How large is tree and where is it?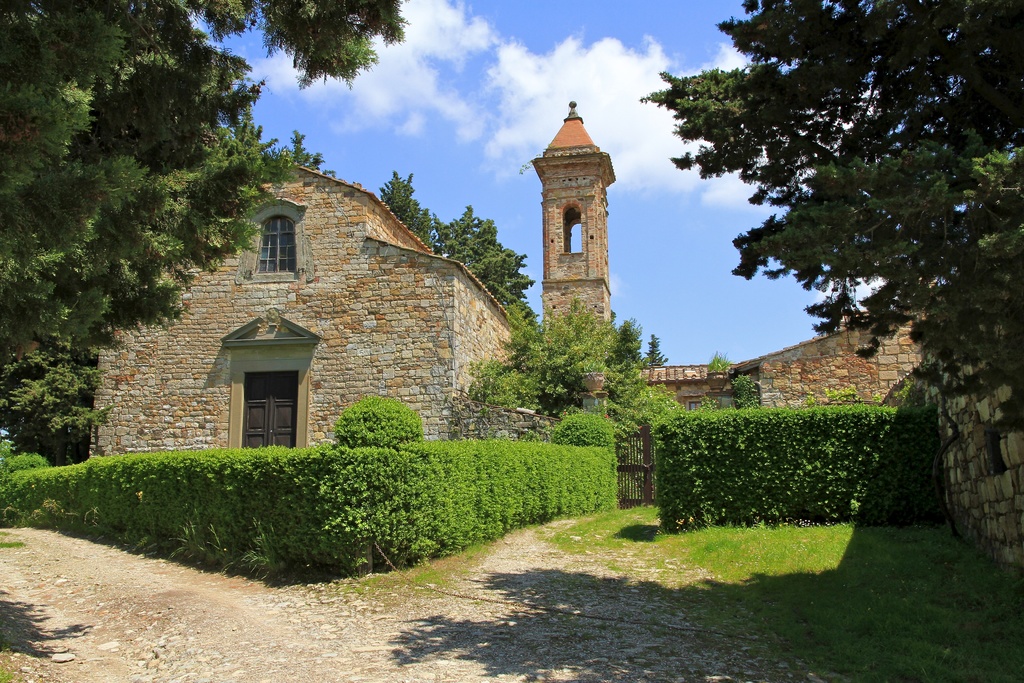
Bounding box: region(278, 129, 339, 179).
